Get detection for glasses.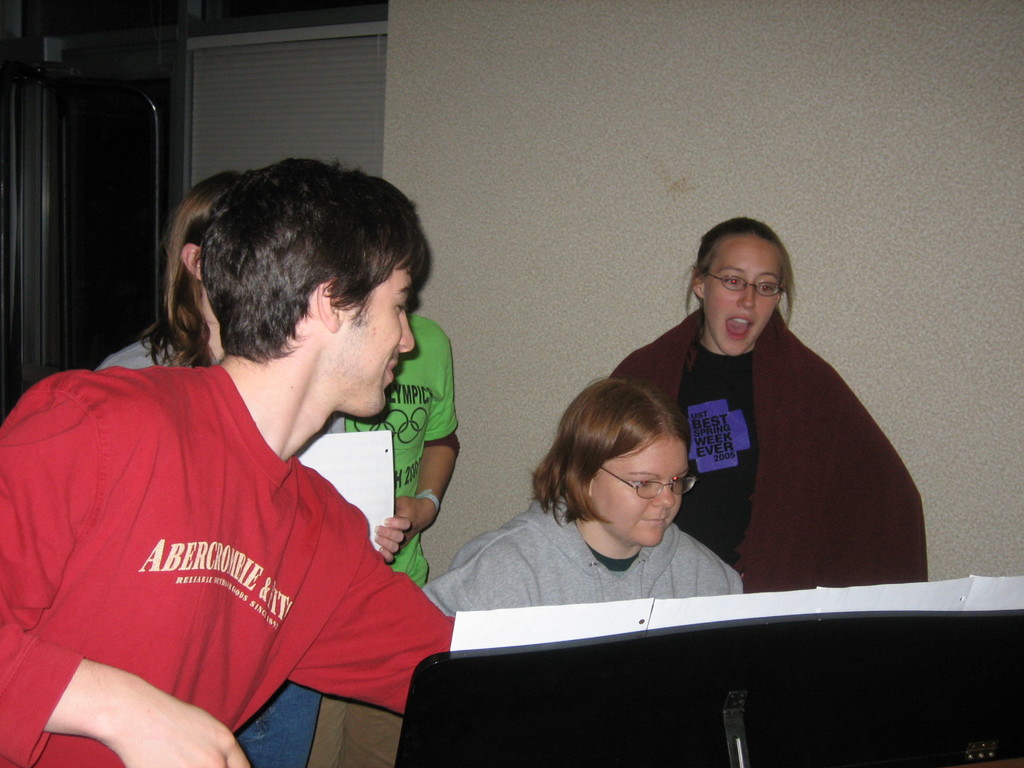
Detection: box=[707, 271, 787, 300].
